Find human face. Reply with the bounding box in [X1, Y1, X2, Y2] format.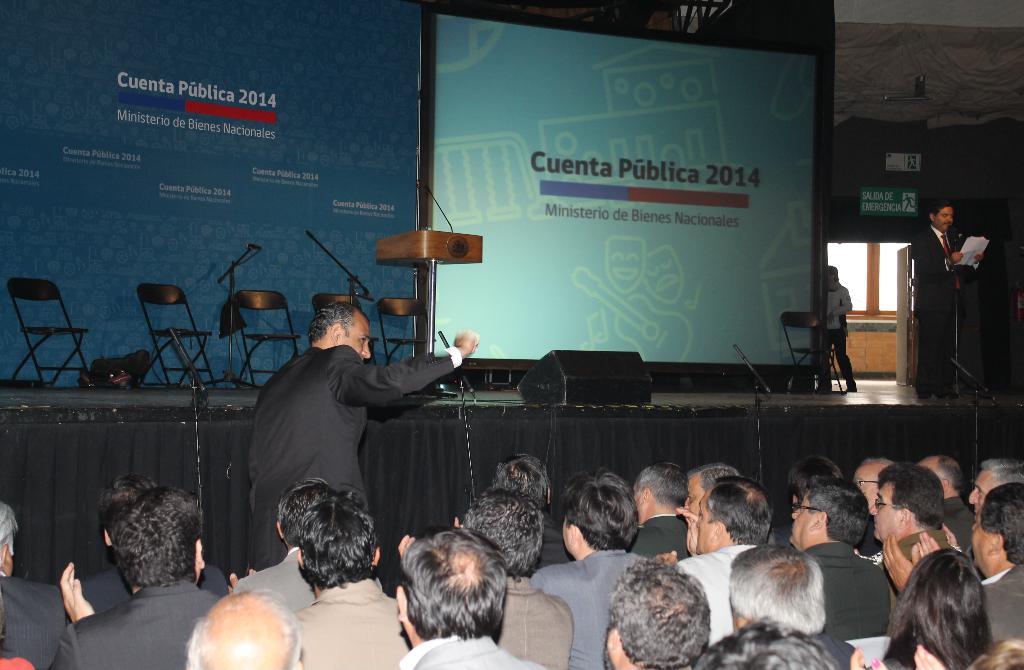
[934, 202, 955, 232].
